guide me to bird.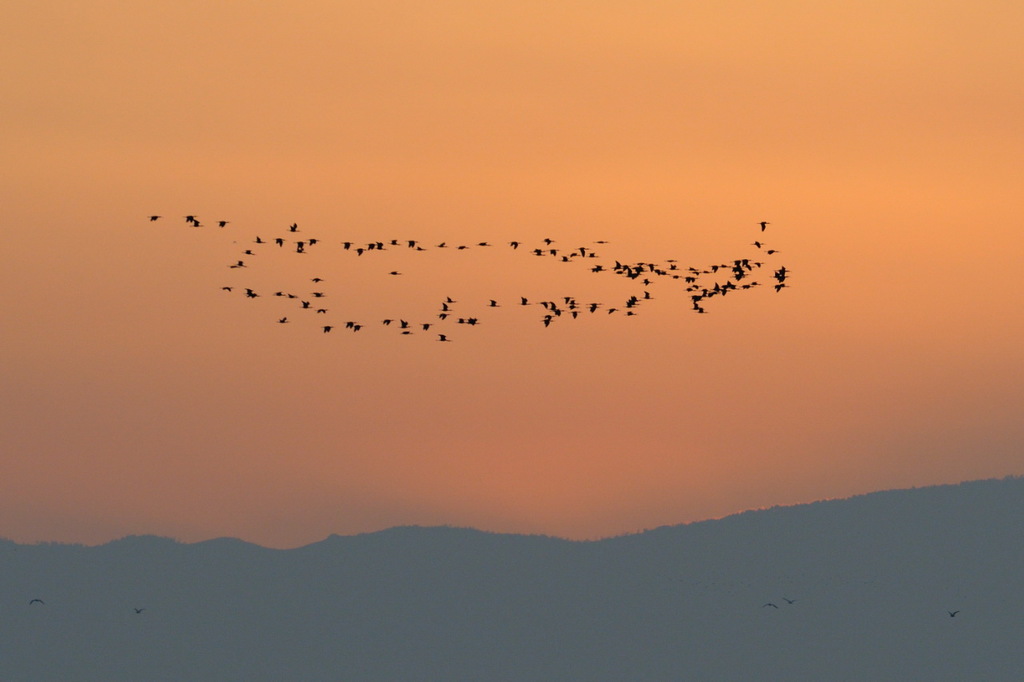
Guidance: 27/597/46/605.
